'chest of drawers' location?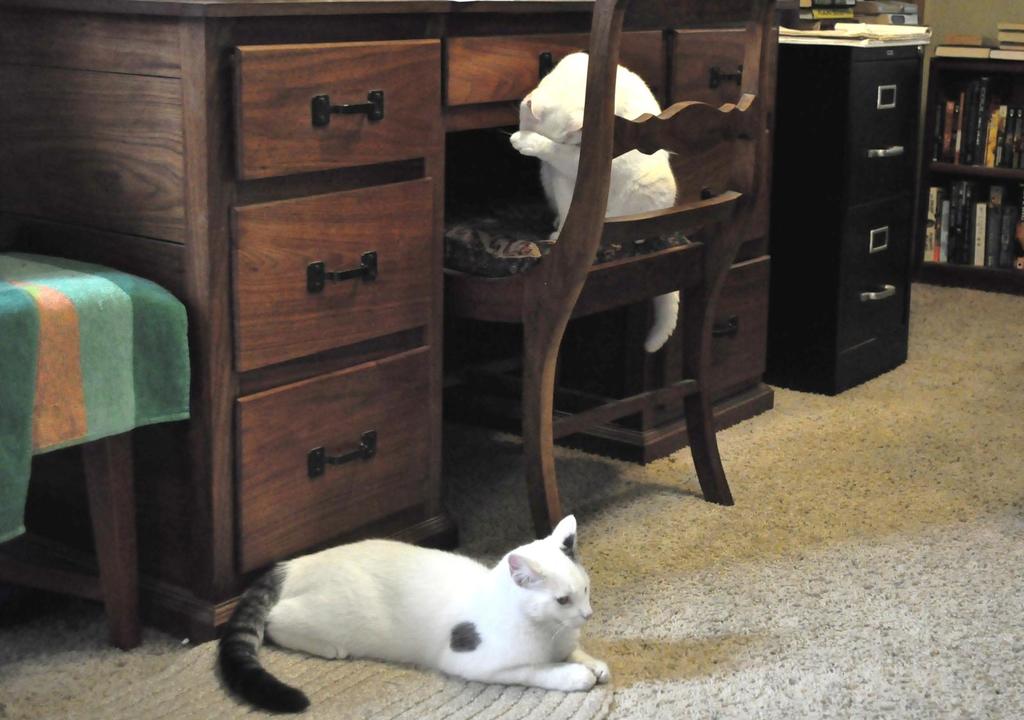
[0,0,783,649]
